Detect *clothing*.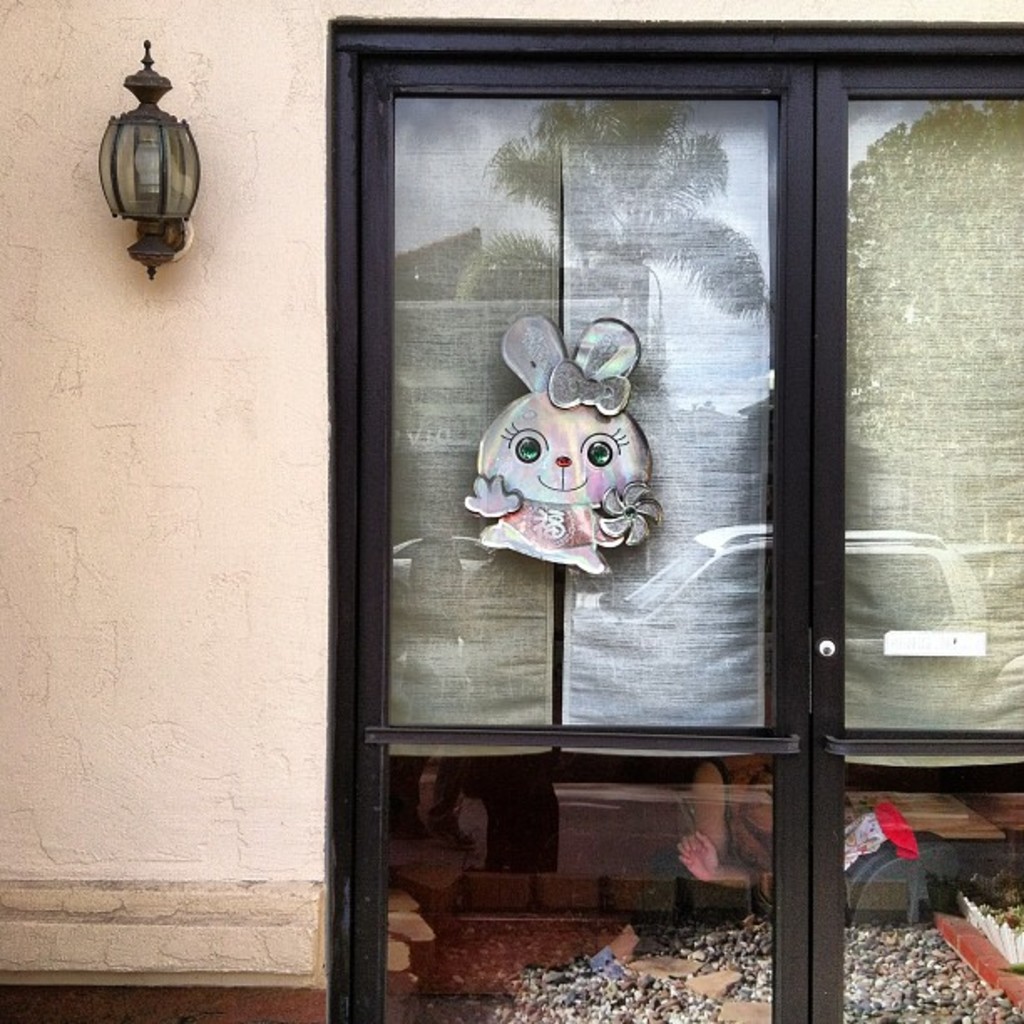
Detected at BBox(709, 756, 855, 910).
